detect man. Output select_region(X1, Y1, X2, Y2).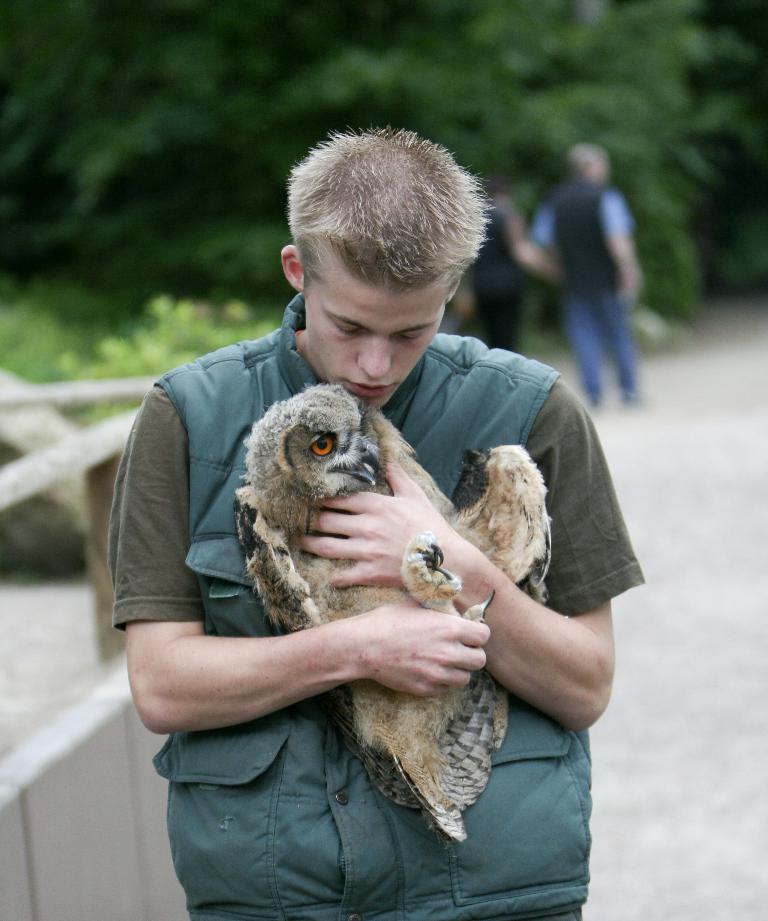
select_region(535, 129, 660, 404).
